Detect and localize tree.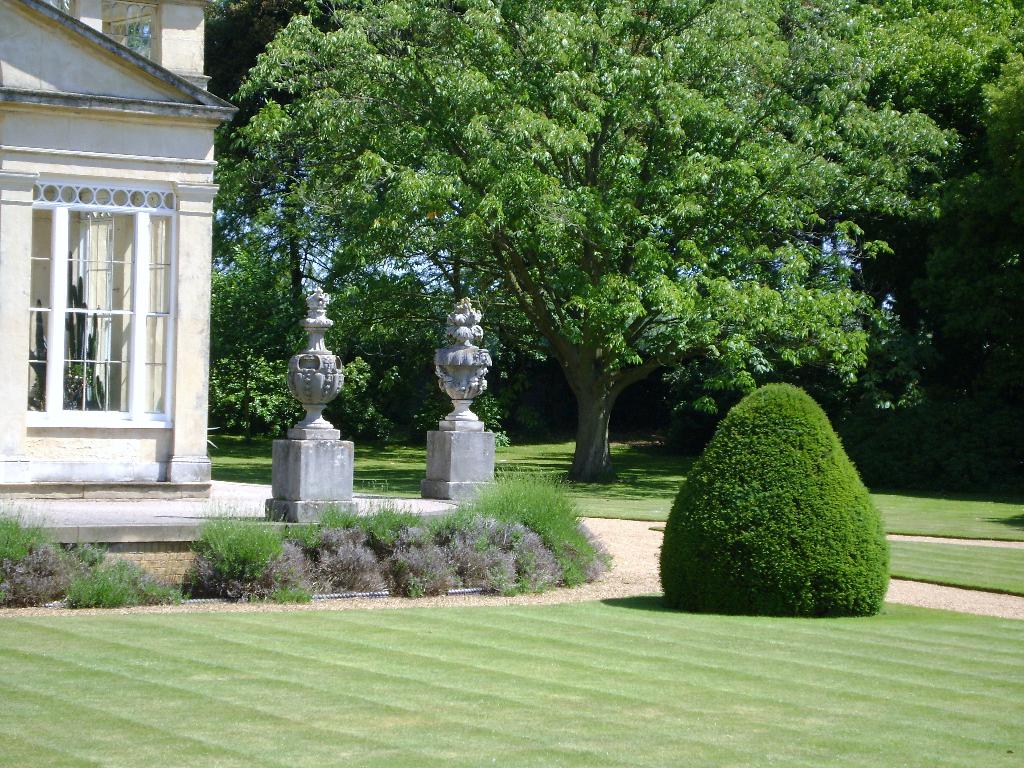
Localized at [881,239,1023,490].
